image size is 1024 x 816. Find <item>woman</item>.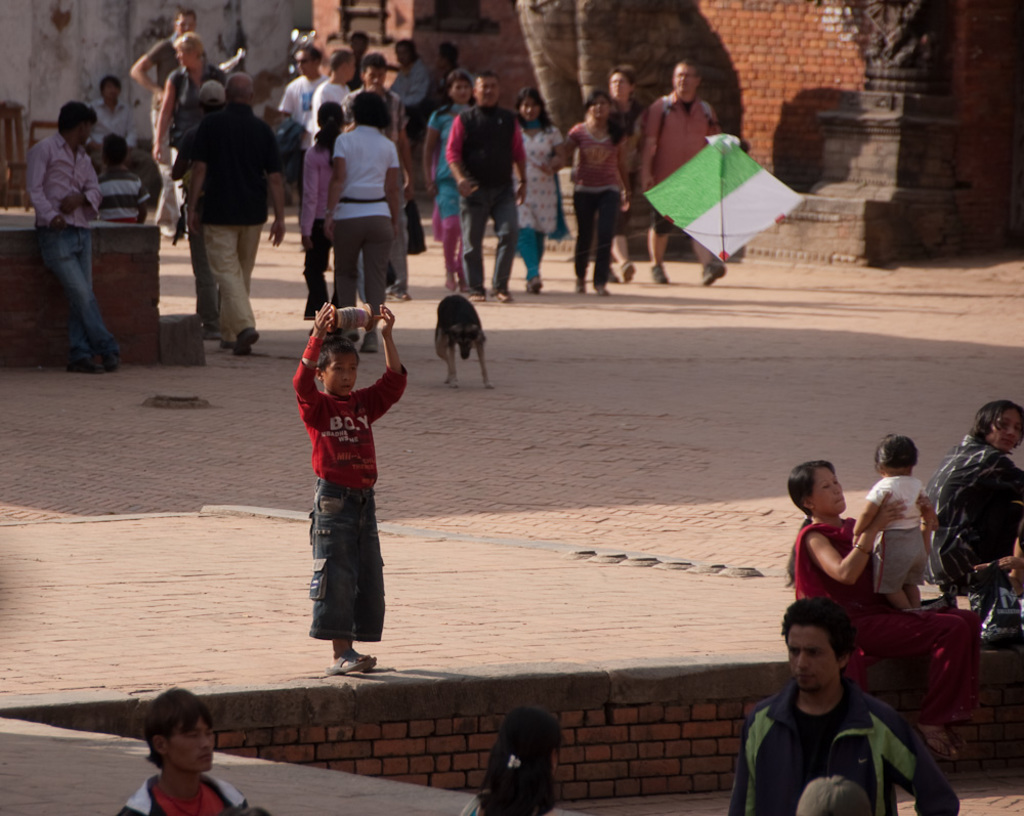
bbox=[450, 714, 567, 815].
